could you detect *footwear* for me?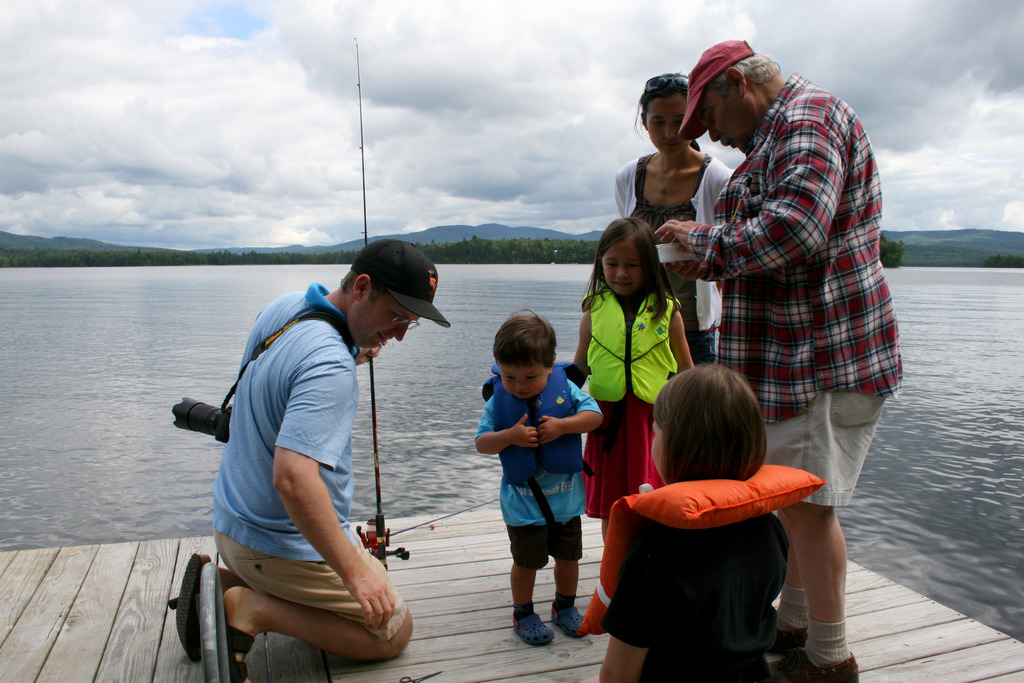
Detection result: left=768, top=646, right=861, bottom=682.
